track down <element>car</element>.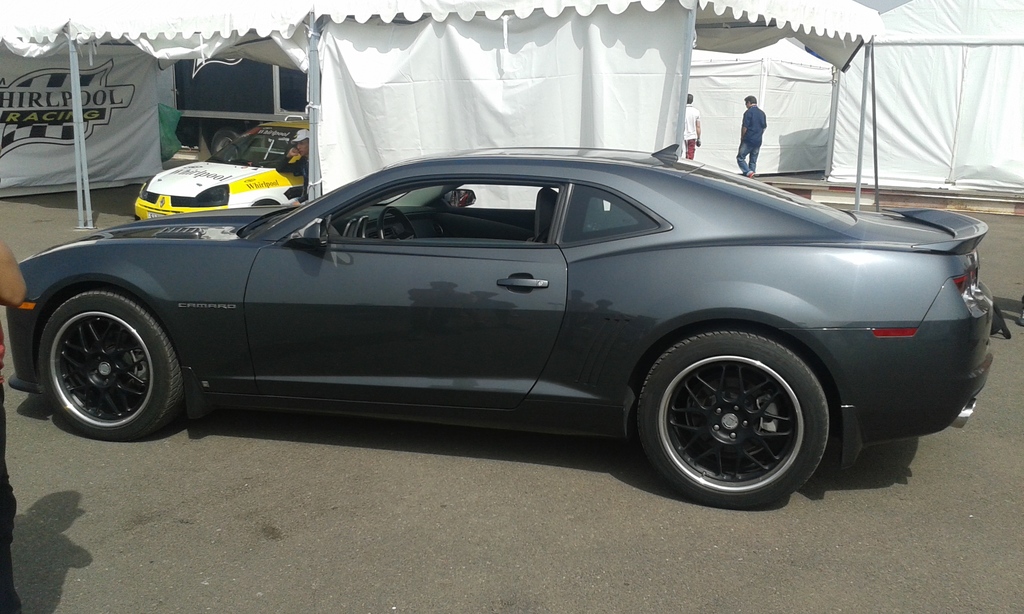
Tracked to 5,144,994,505.
